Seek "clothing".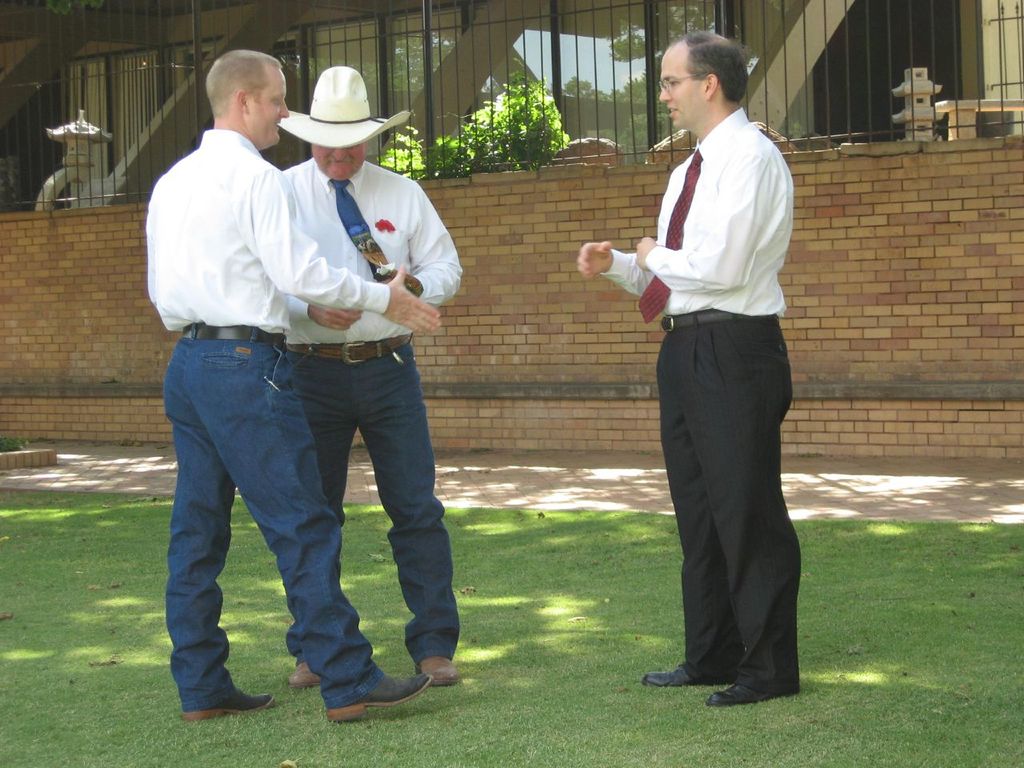
detection(606, 57, 810, 670).
